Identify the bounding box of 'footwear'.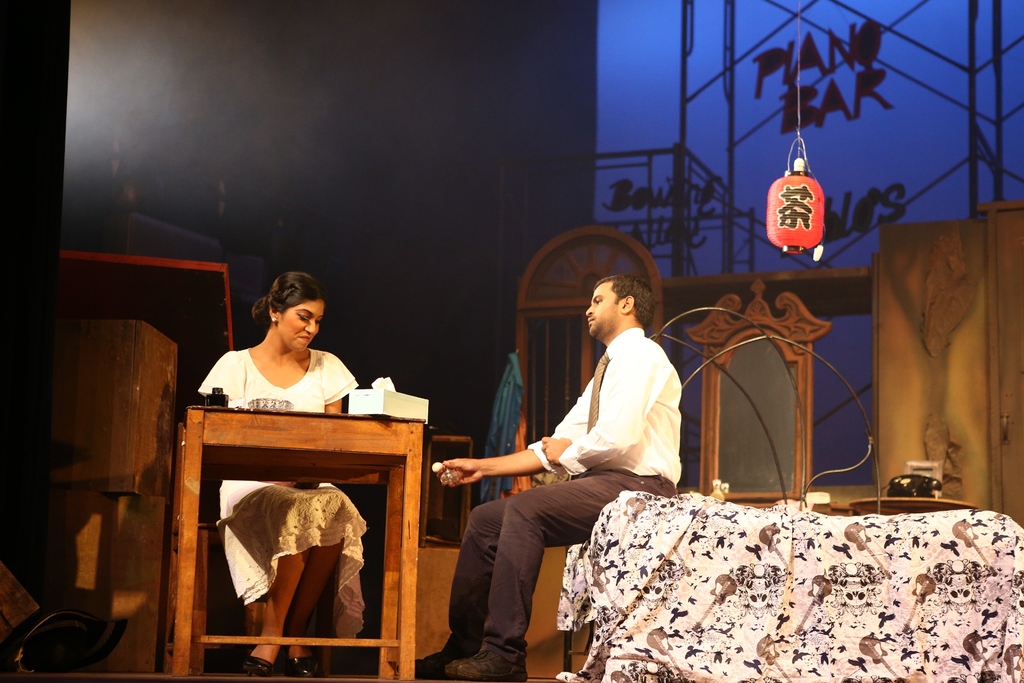
280:656:321:680.
